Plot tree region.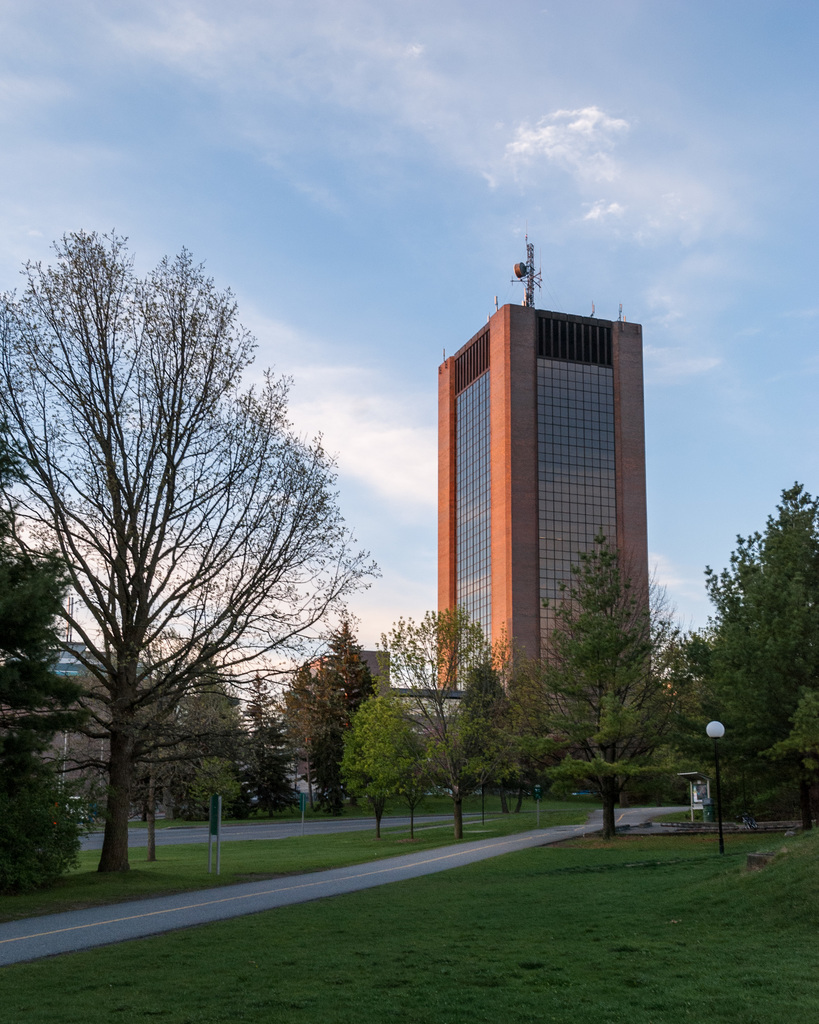
Plotted at detection(538, 534, 690, 840).
